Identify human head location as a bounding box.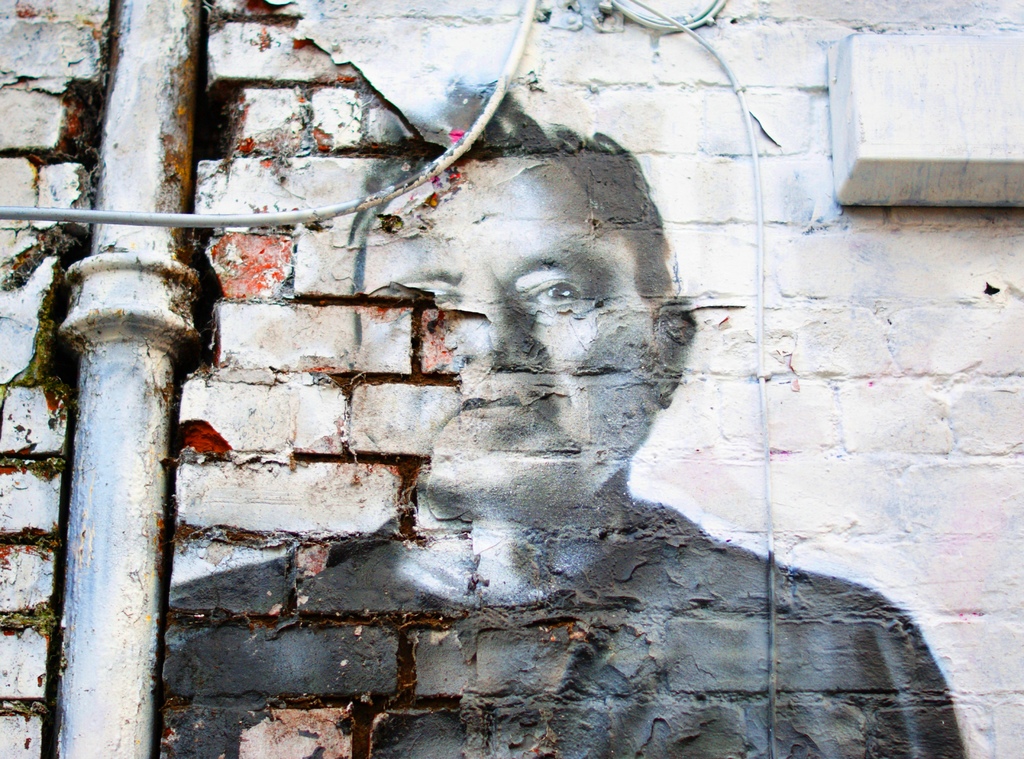
392,132,719,531.
